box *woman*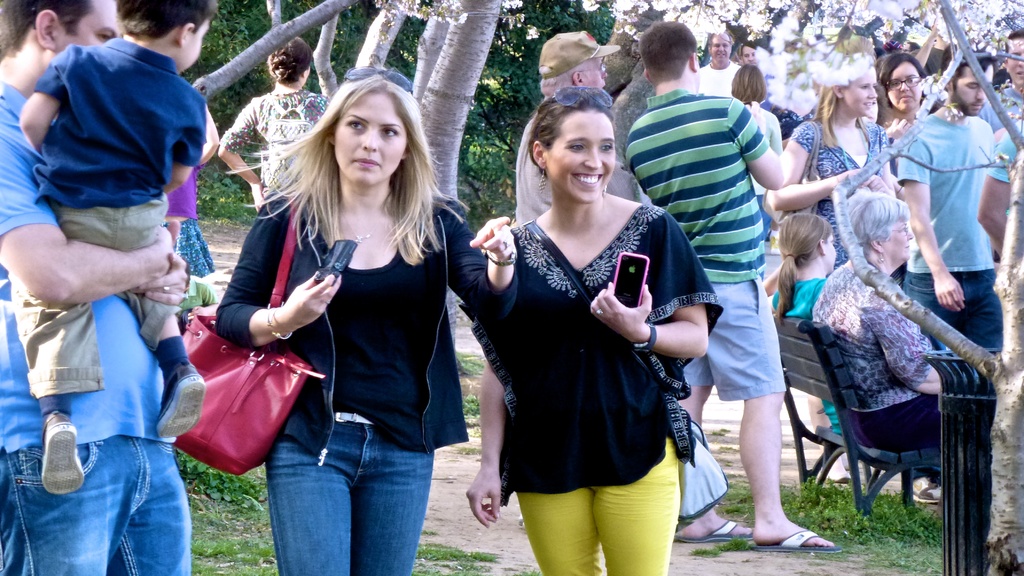
{"x1": 775, "y1": 62, "x2": 890, "y2": 265}
